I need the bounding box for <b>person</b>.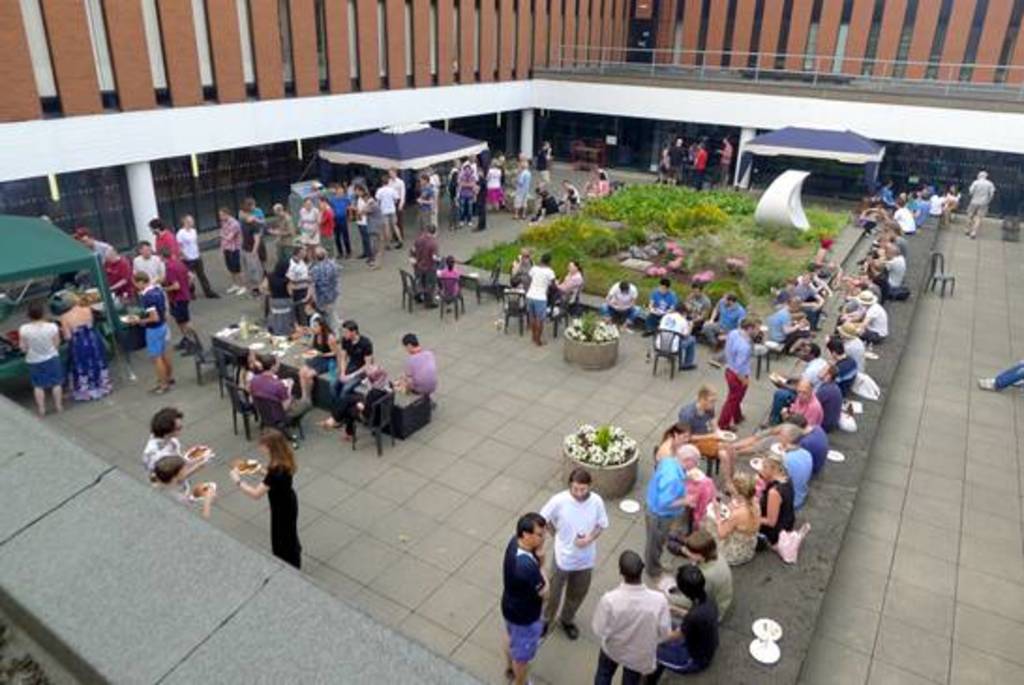
Here it is: [499, 507, 555, 683].
